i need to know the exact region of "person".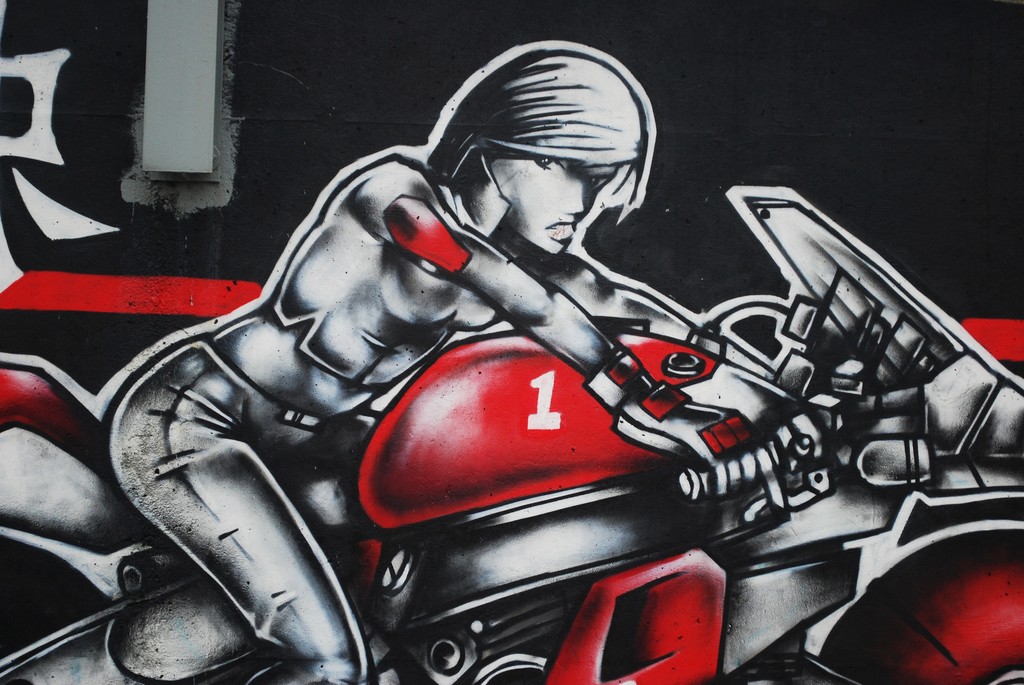
Region: Rect(150, 67, 900, 647).
